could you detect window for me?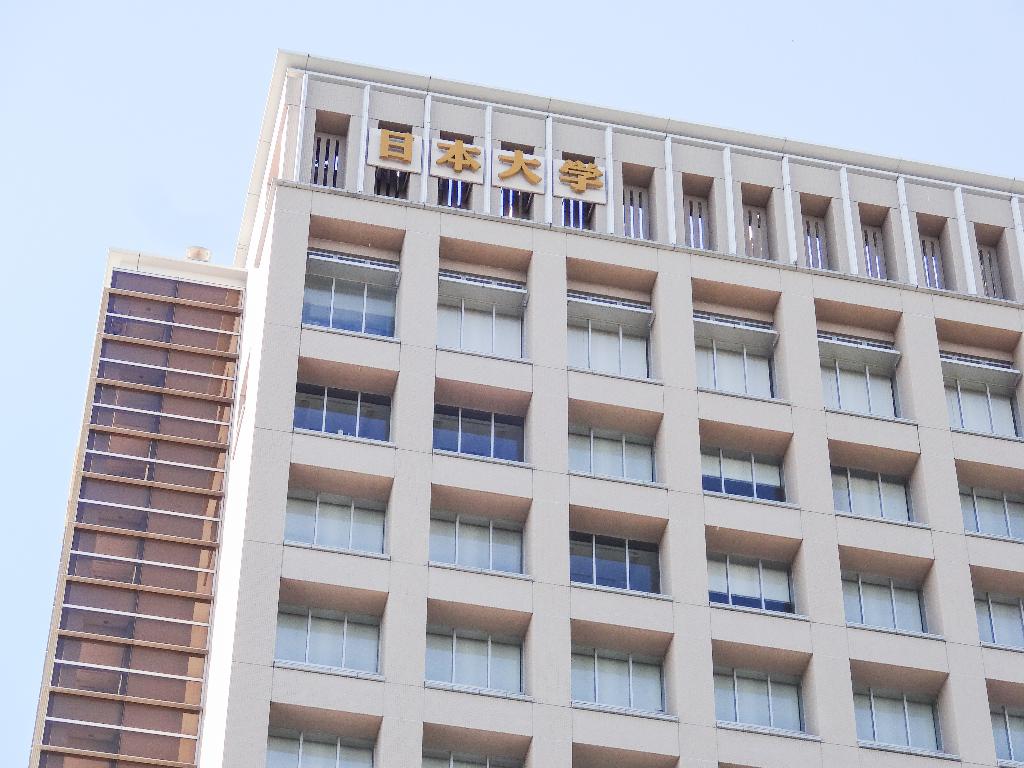
Detection result: [left=440, top=268, right=530, bottom=364].
